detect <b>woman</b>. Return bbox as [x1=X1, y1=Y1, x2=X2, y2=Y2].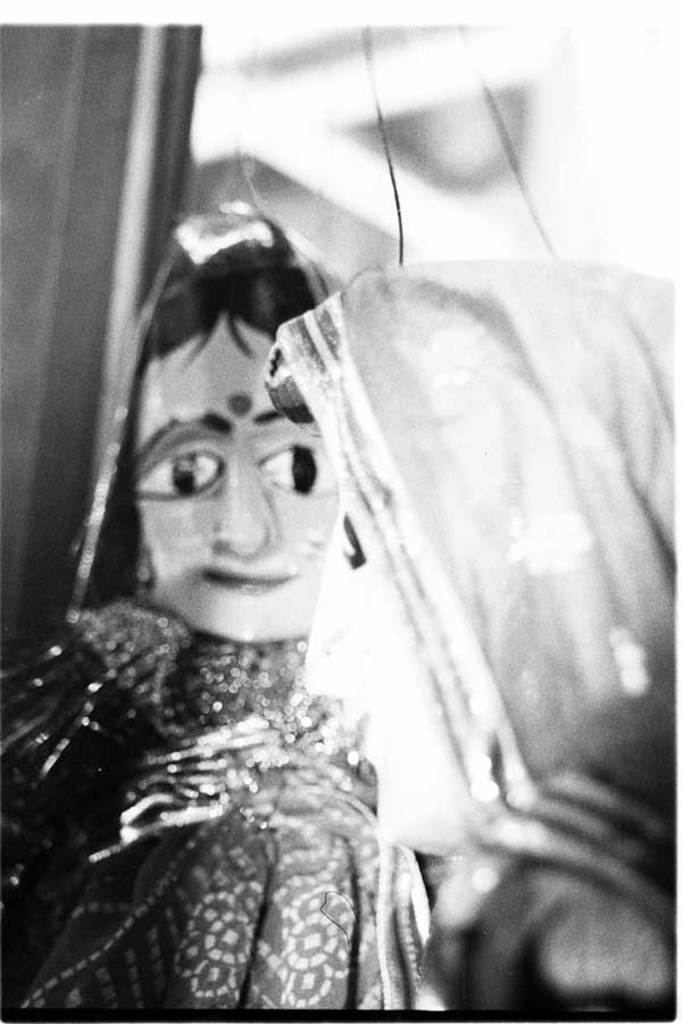
[x1=13, y1=305, x2=441, y2=1019].
